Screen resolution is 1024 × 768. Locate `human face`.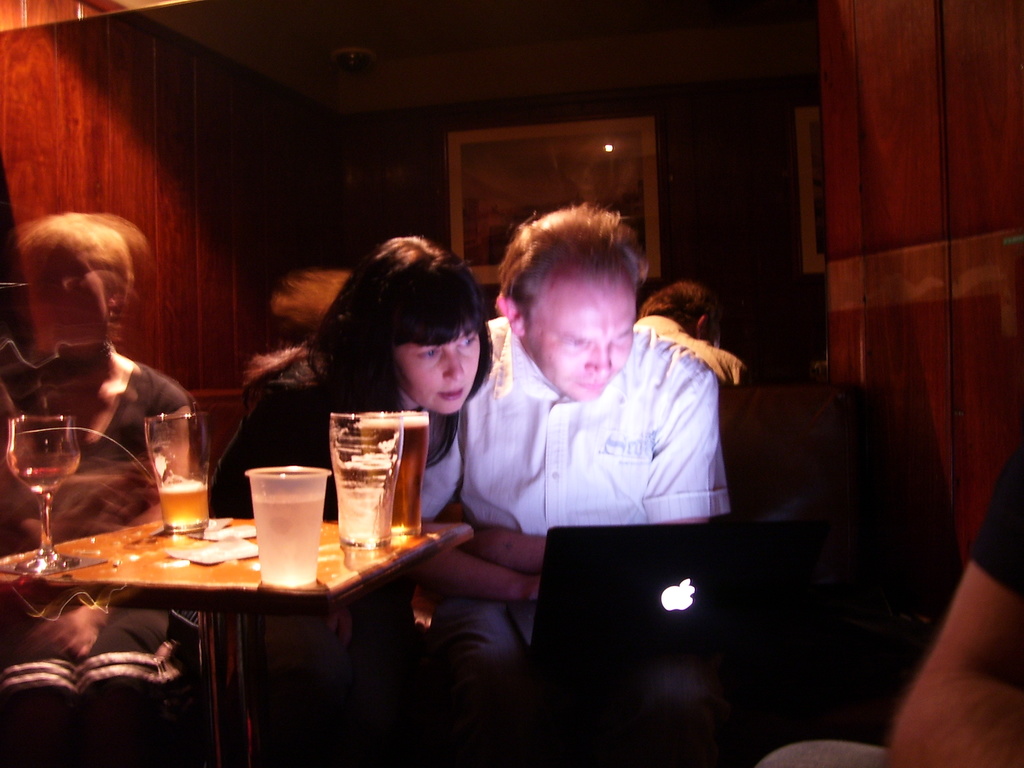
region(526, 261, 637, 401).
